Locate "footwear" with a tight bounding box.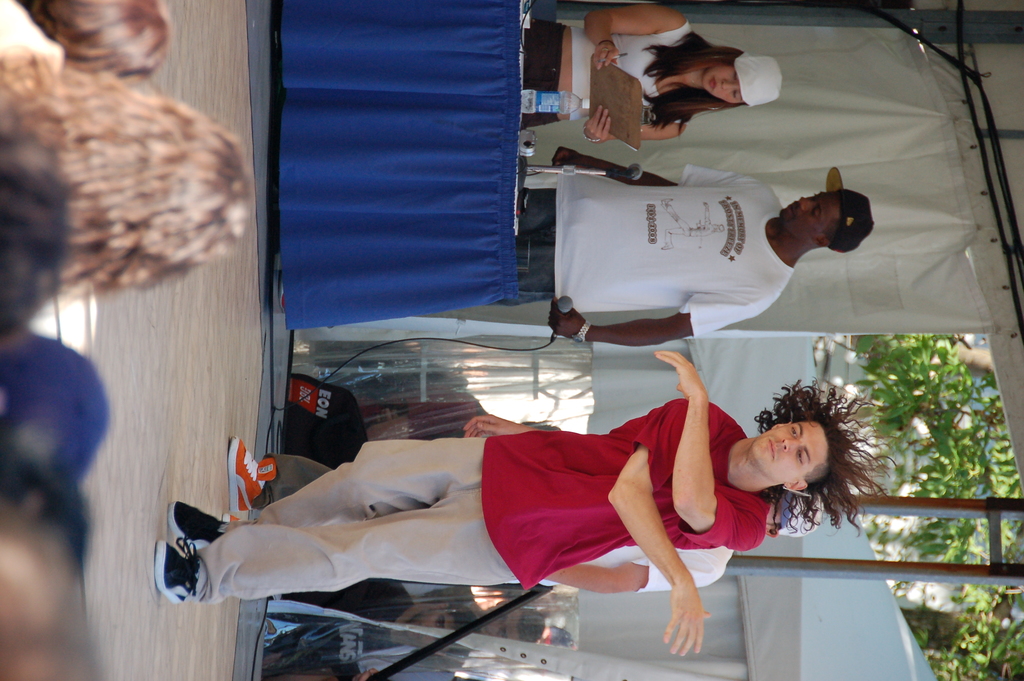
left=158, top=543, right=211, bottom=607.
